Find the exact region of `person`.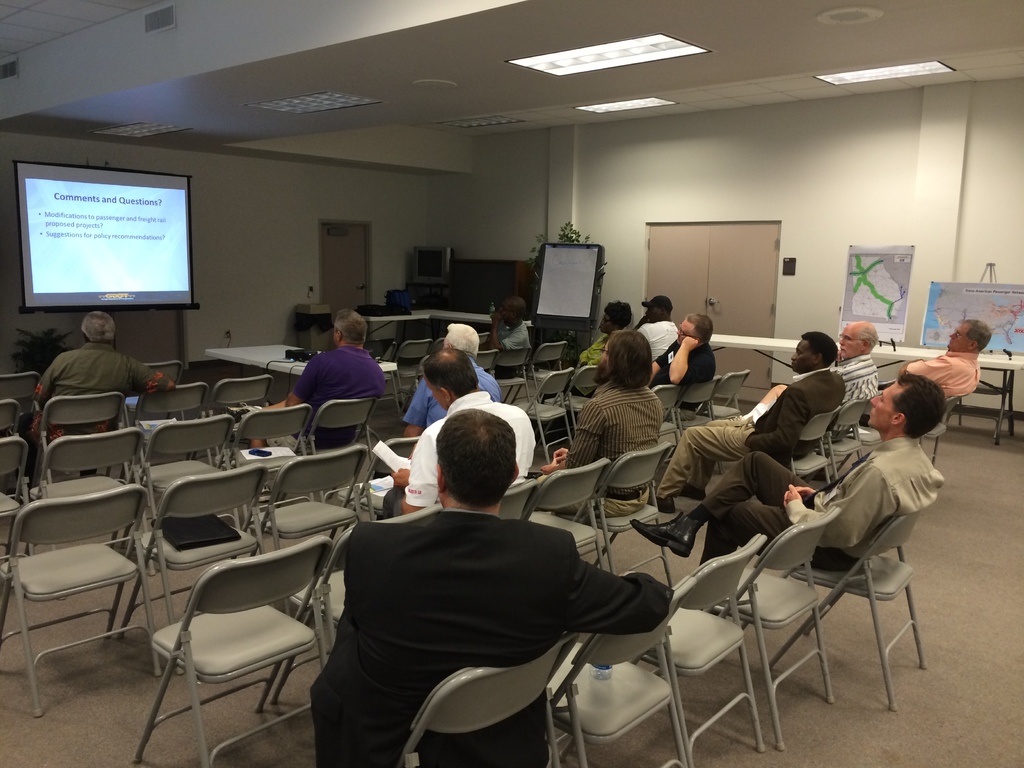
Exact region: bbox(477, 289, 535, 377).
